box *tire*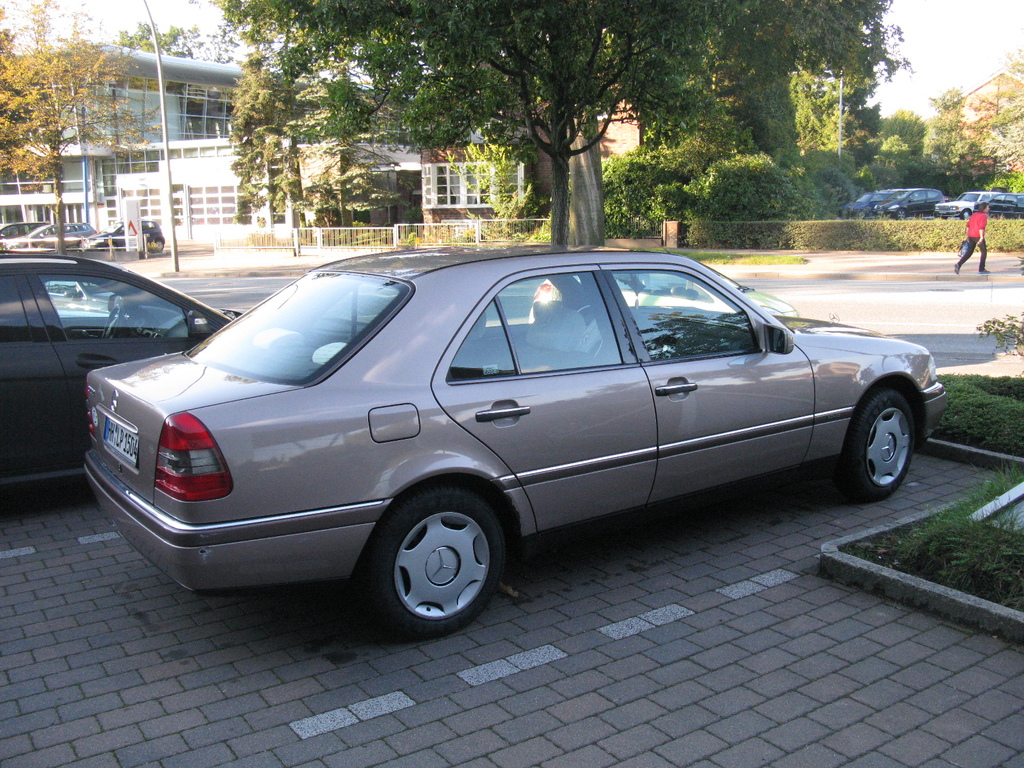
crop(894, 207, 907, 218)
